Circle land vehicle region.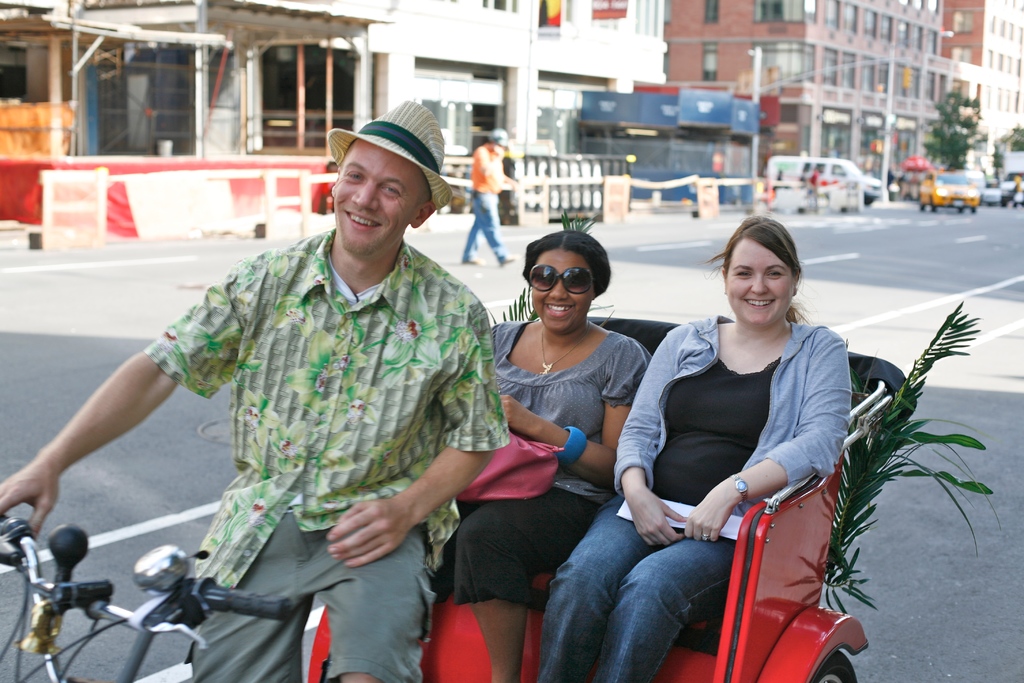
Region: [0, 308, 924, 682].
